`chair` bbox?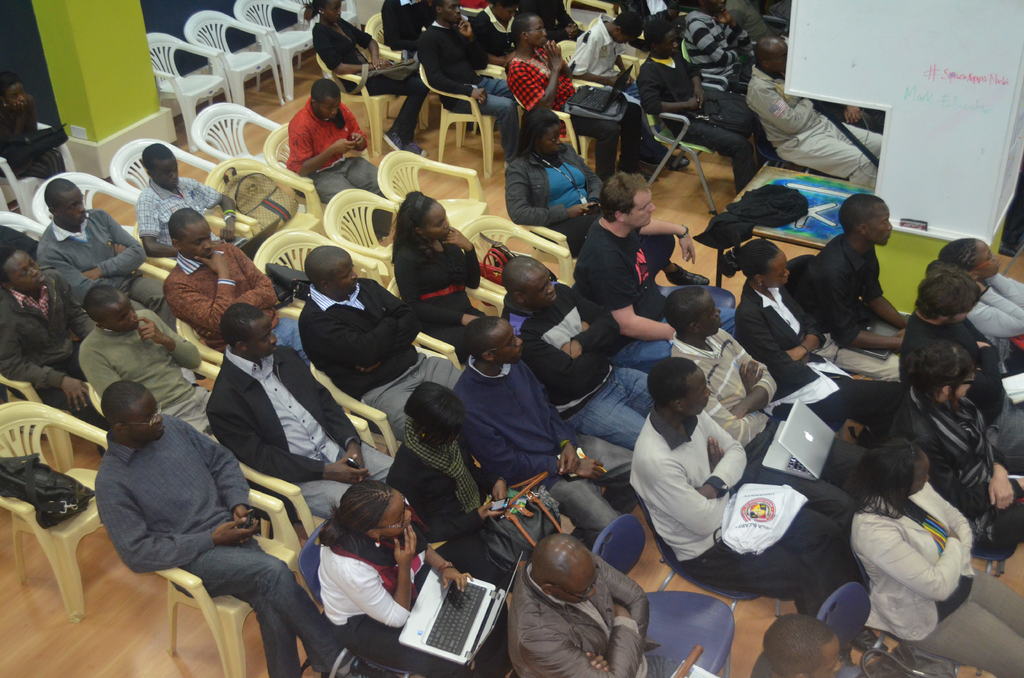
Rect(307, 341, 456, 459)
